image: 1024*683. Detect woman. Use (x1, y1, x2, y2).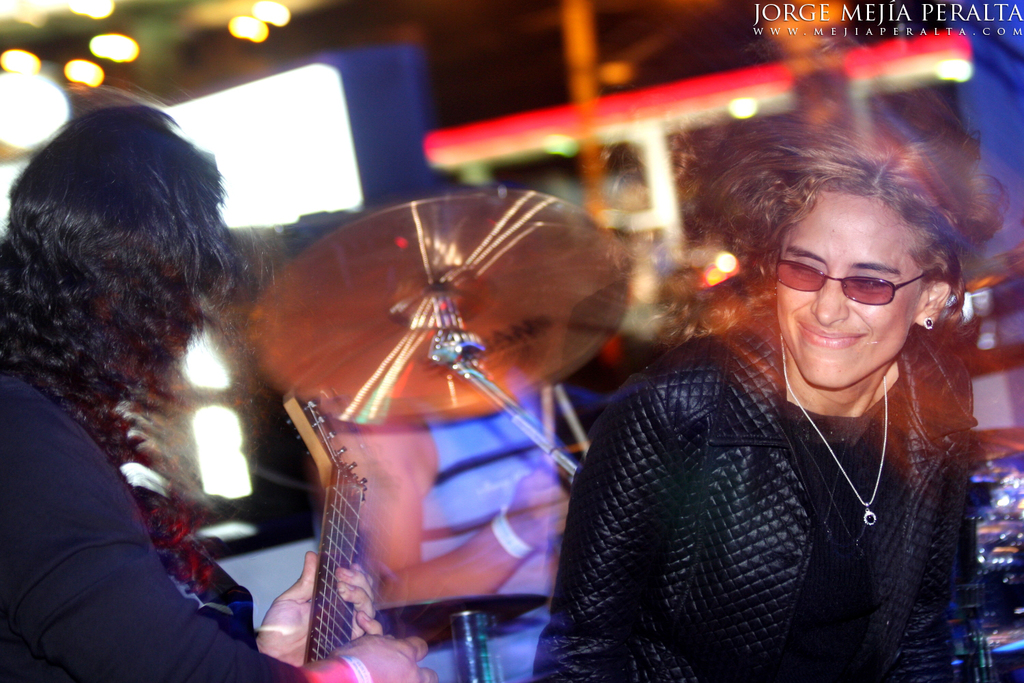
(552, 88, 986, 682).
